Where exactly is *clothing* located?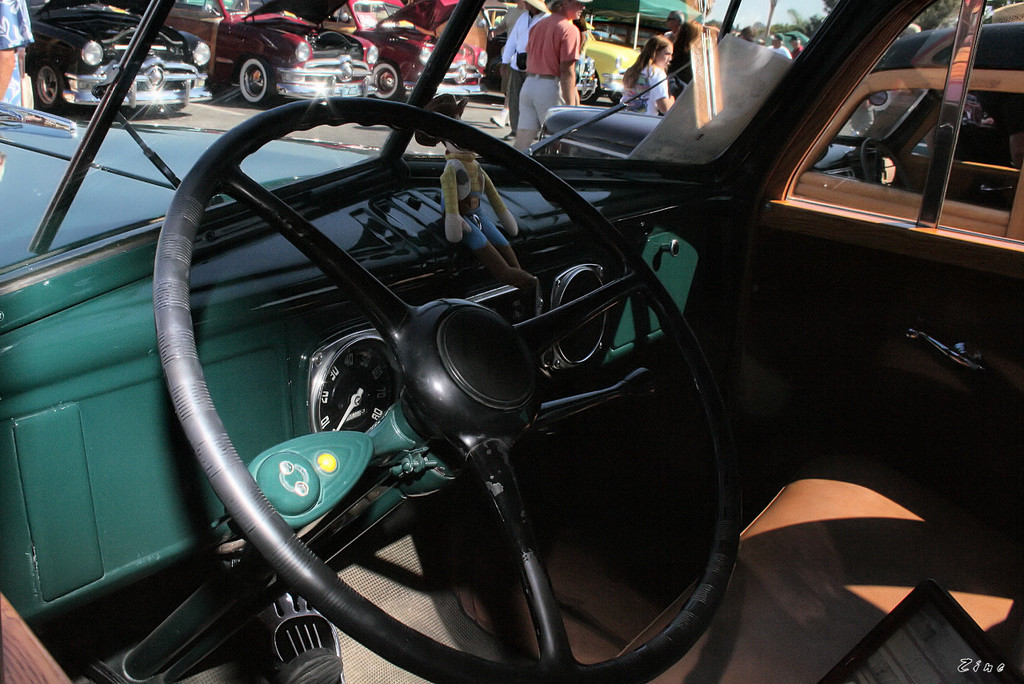
Its bounding box is bbox=[621, 58, 668, 119].
